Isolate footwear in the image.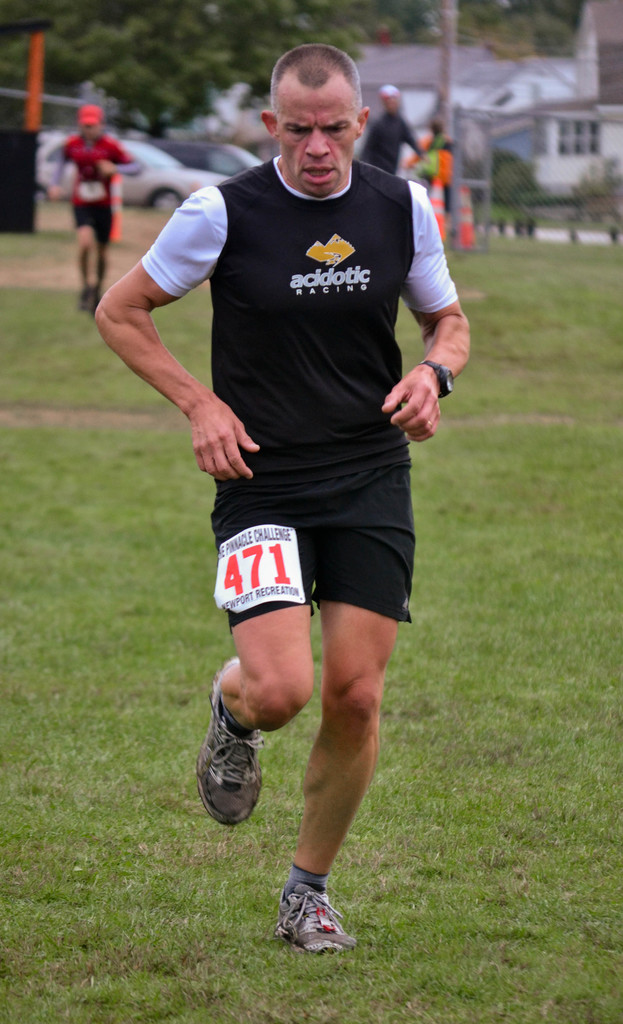
Isolated region: pyautogui.locateOnScreen(198, 655, 272, 826).
